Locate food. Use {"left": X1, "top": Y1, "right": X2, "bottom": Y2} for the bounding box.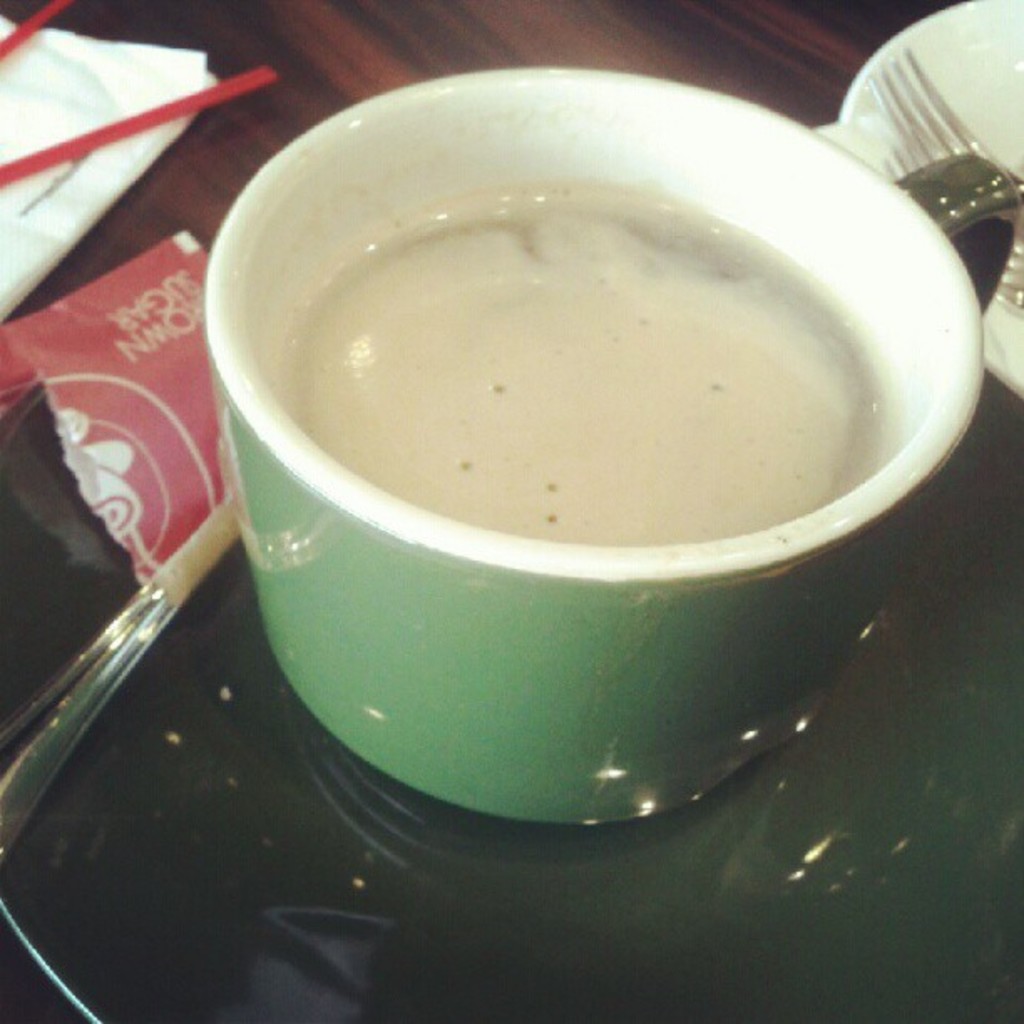
{"left": 243, "top": 115, "right": 922, "bottom": 750}.
